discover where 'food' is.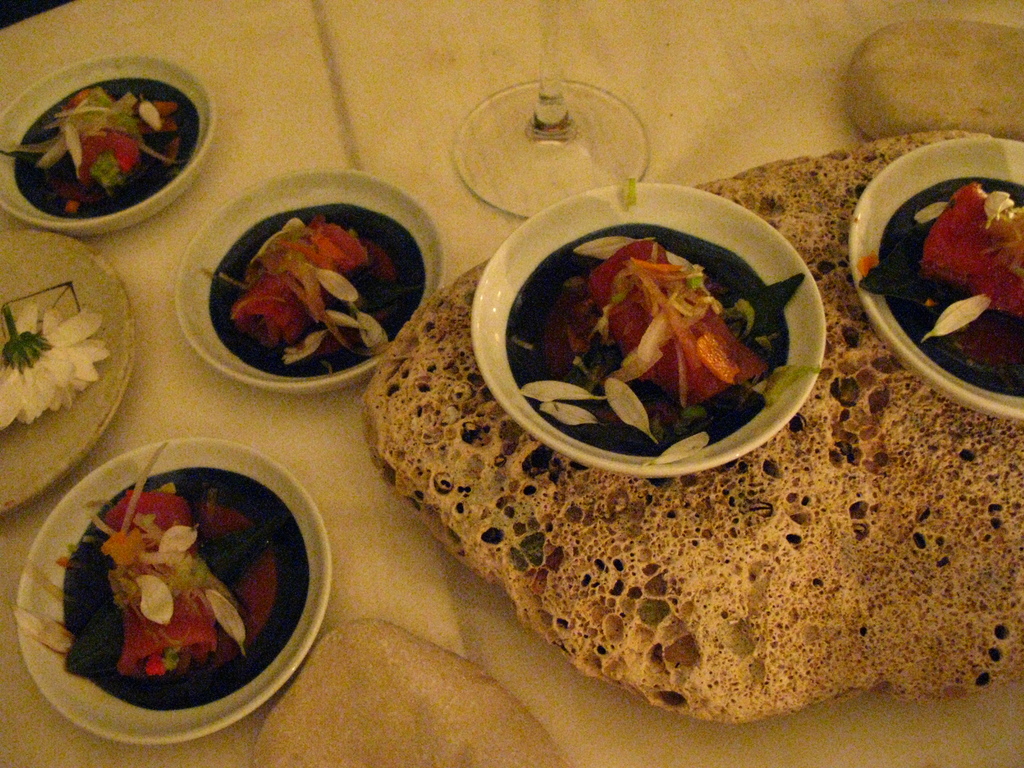
Discovered at 845 18 1023 140.
